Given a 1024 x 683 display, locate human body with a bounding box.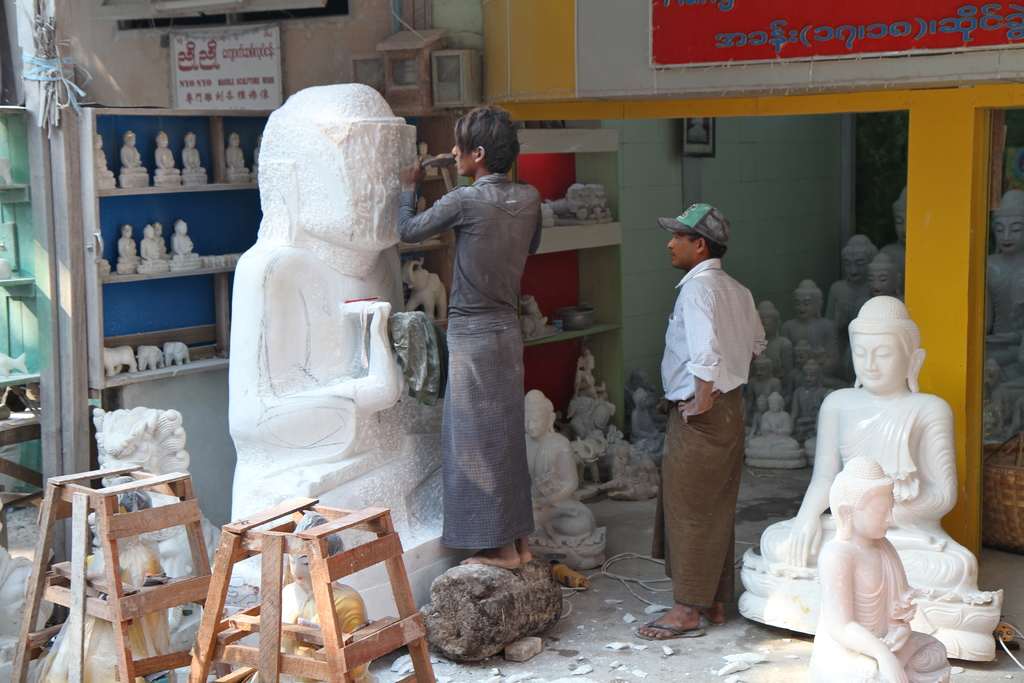
Located: (181, 133, 205, 172).
